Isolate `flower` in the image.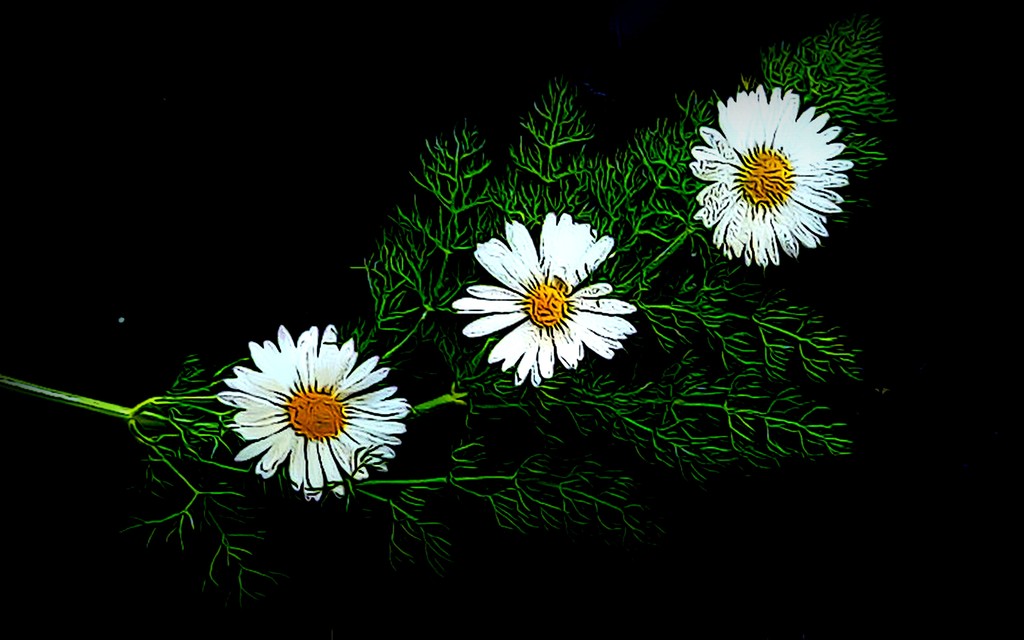
Isolated region: left=691, top=84, right=853, bottom=268.
